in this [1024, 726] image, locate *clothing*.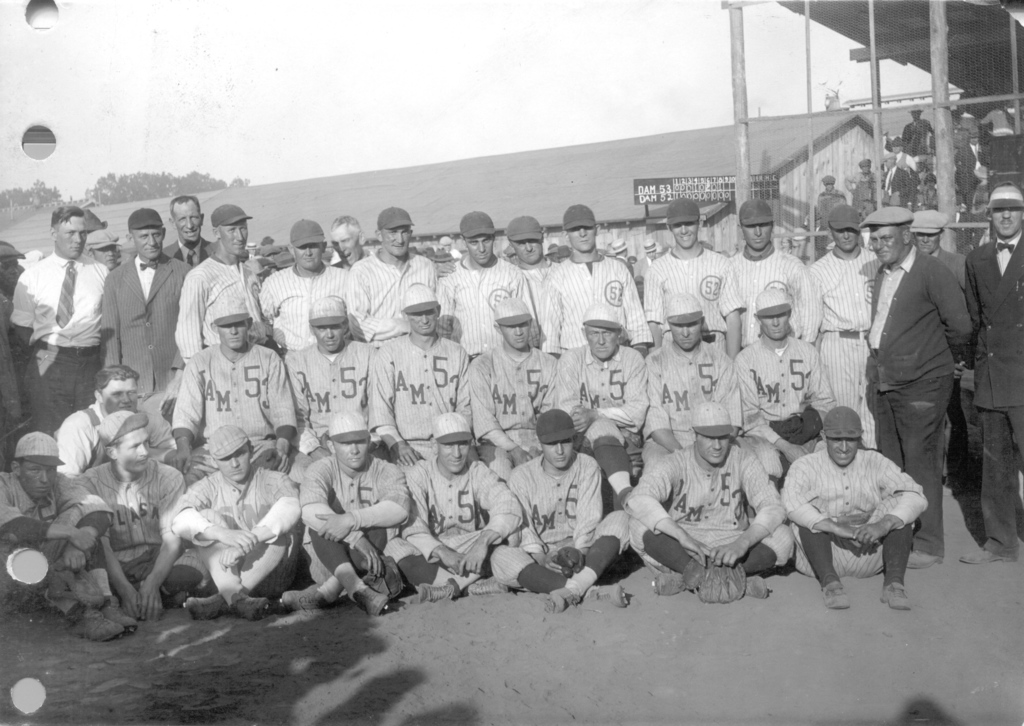
Bounding box: 726/242/819/353.
